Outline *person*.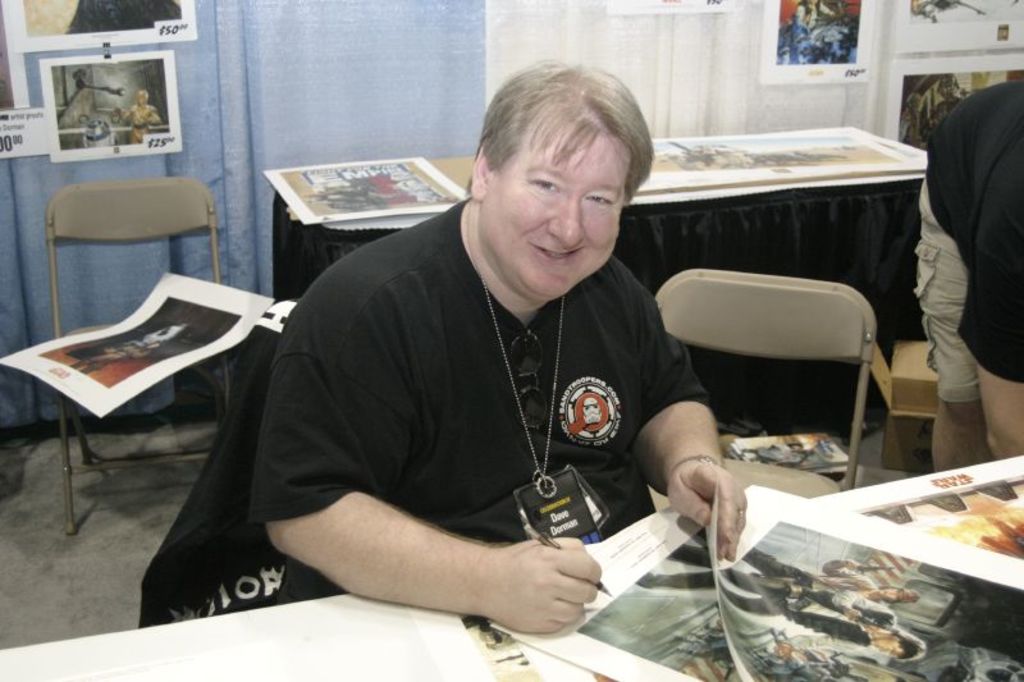
Outline: bbox=[745, 559, 928, 621].
